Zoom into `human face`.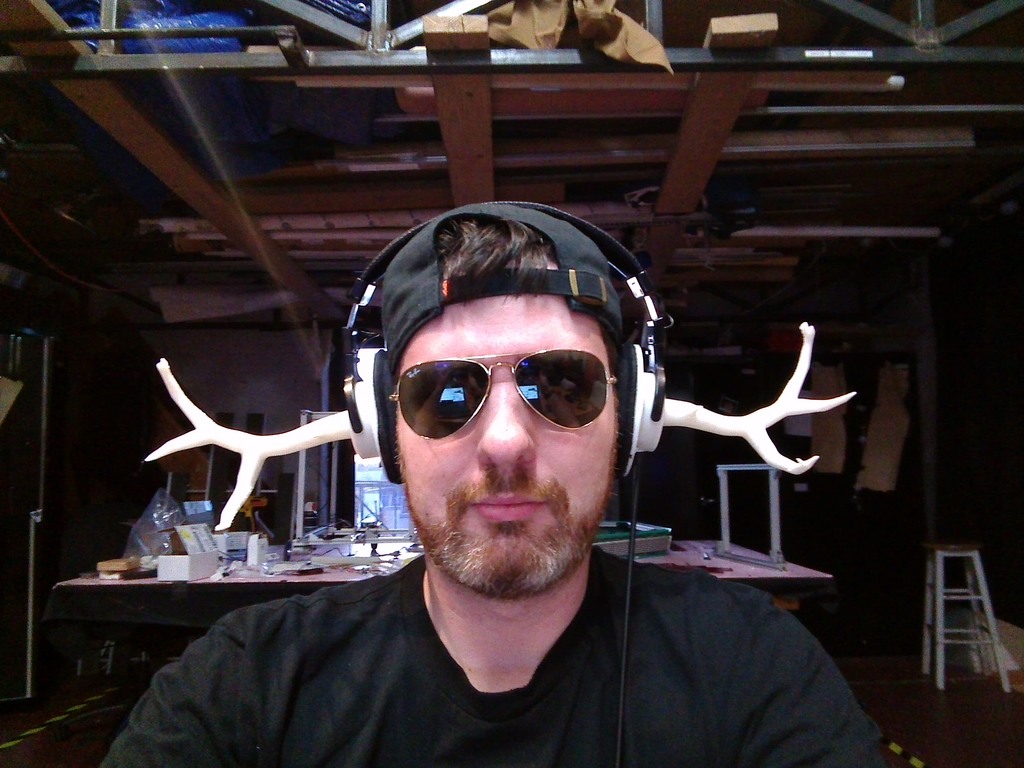
Zoom target: l=396, t=261, r=625, b=602.
